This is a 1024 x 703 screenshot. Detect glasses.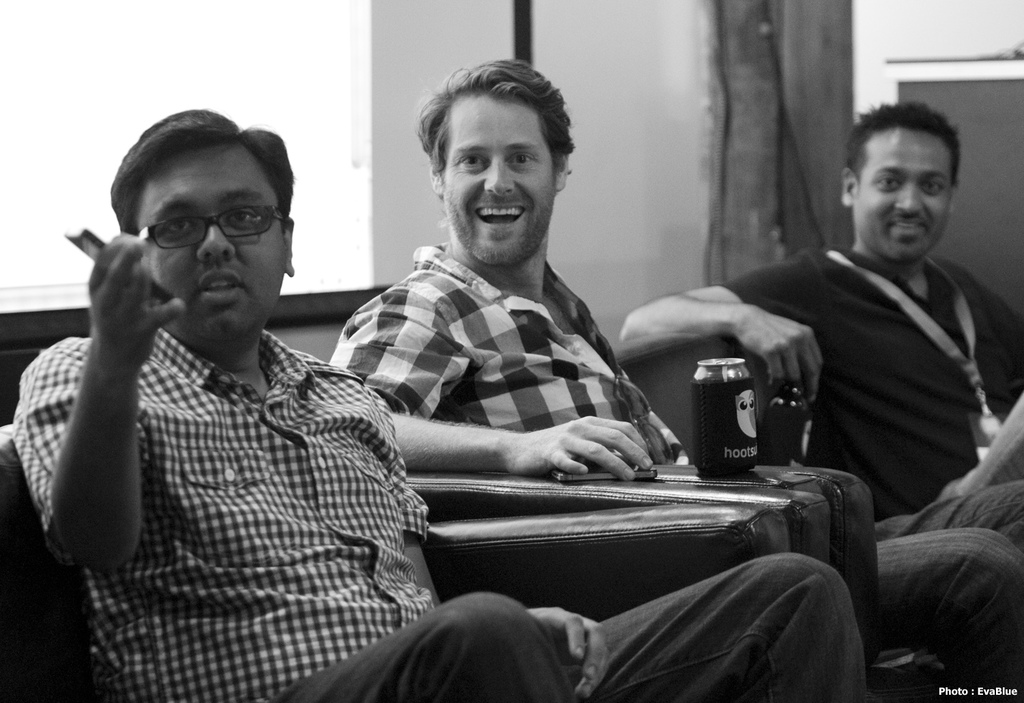
select_region(119, 197, 281, 253).
